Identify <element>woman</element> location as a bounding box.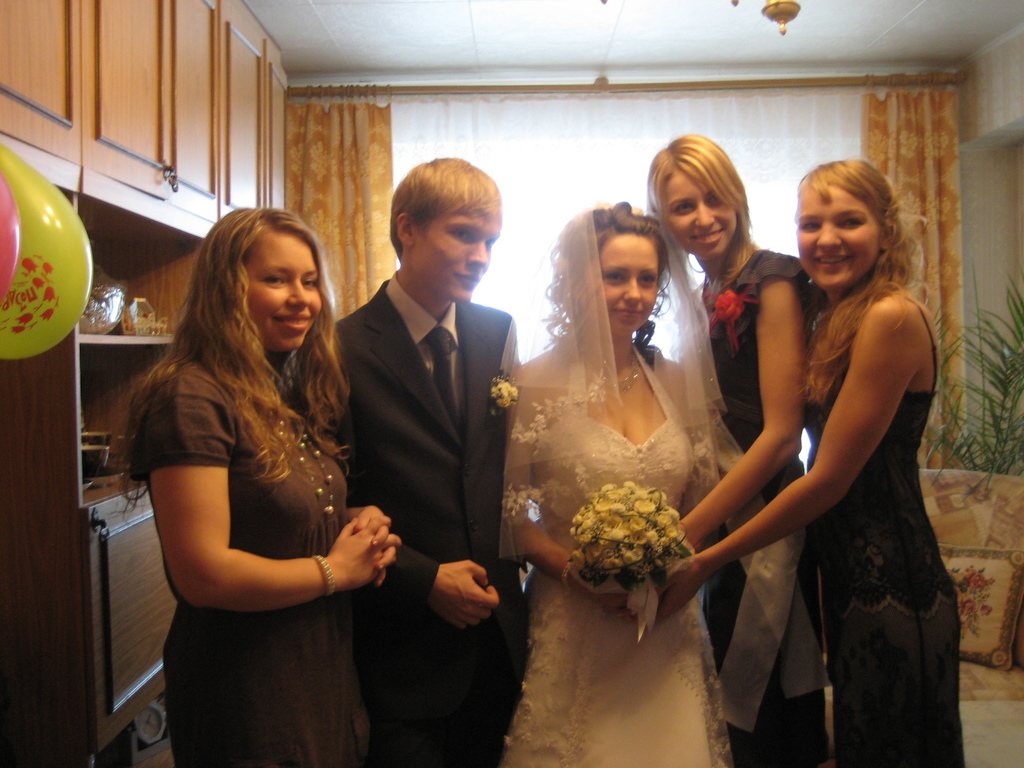
l=646, t=129, r=825, b=764.
